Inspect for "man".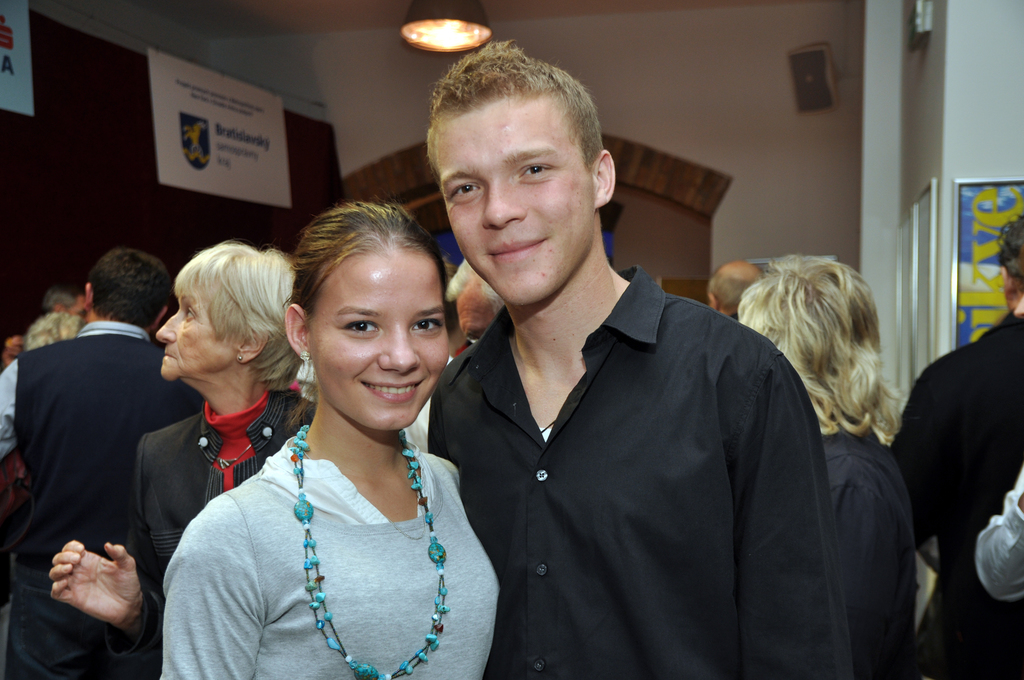
Inspection: x1=43 y1=280 x2=93 y2=322.
